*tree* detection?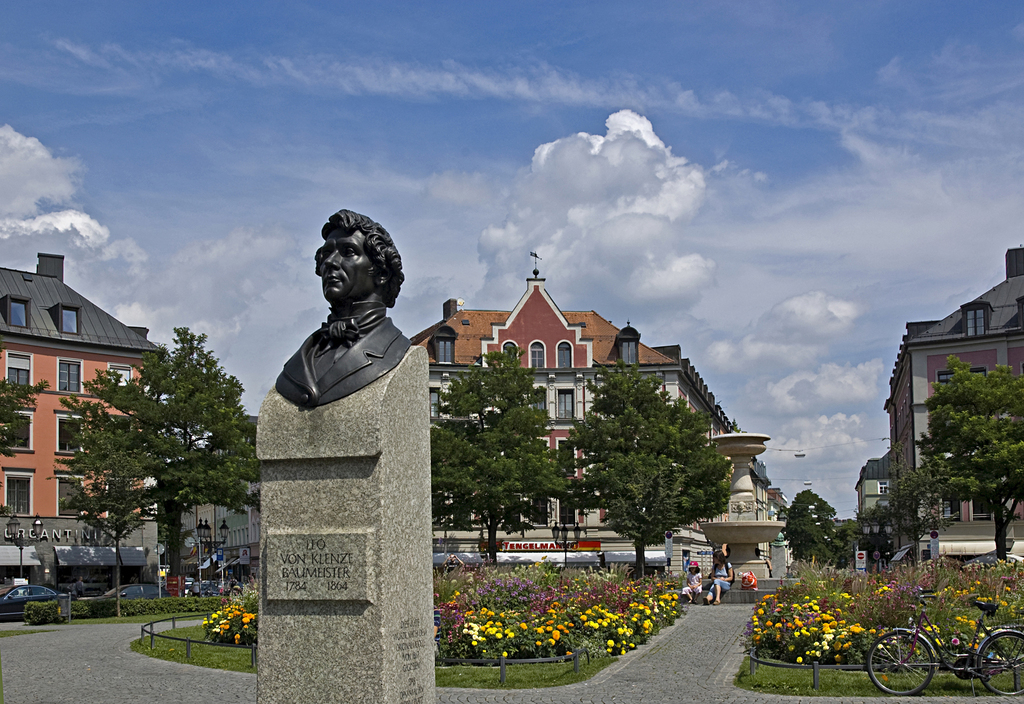
detection(567, 368, 723, 602)
